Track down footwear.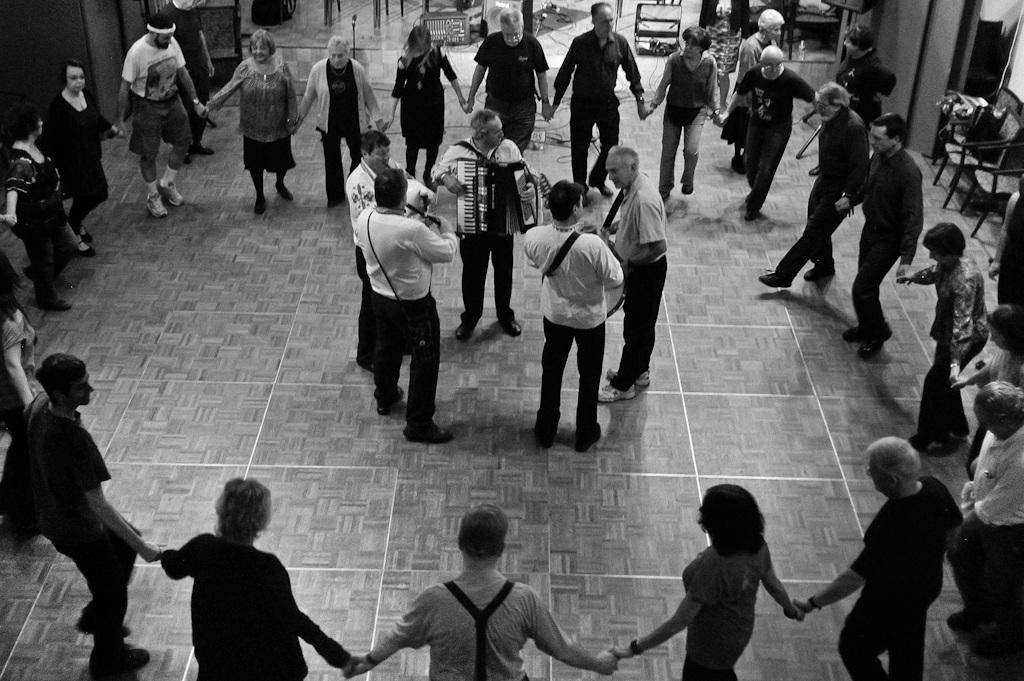
Tracked to 906/428/934/444.
